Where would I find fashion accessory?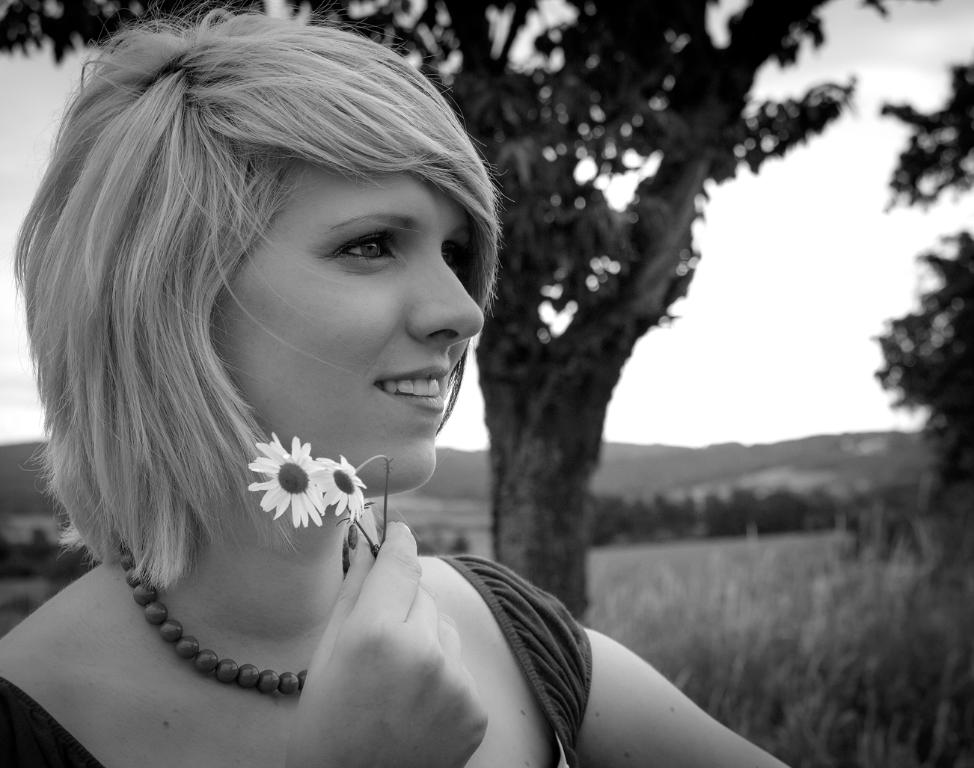
At x1=116 y1=540 x2=314 y2=701.
